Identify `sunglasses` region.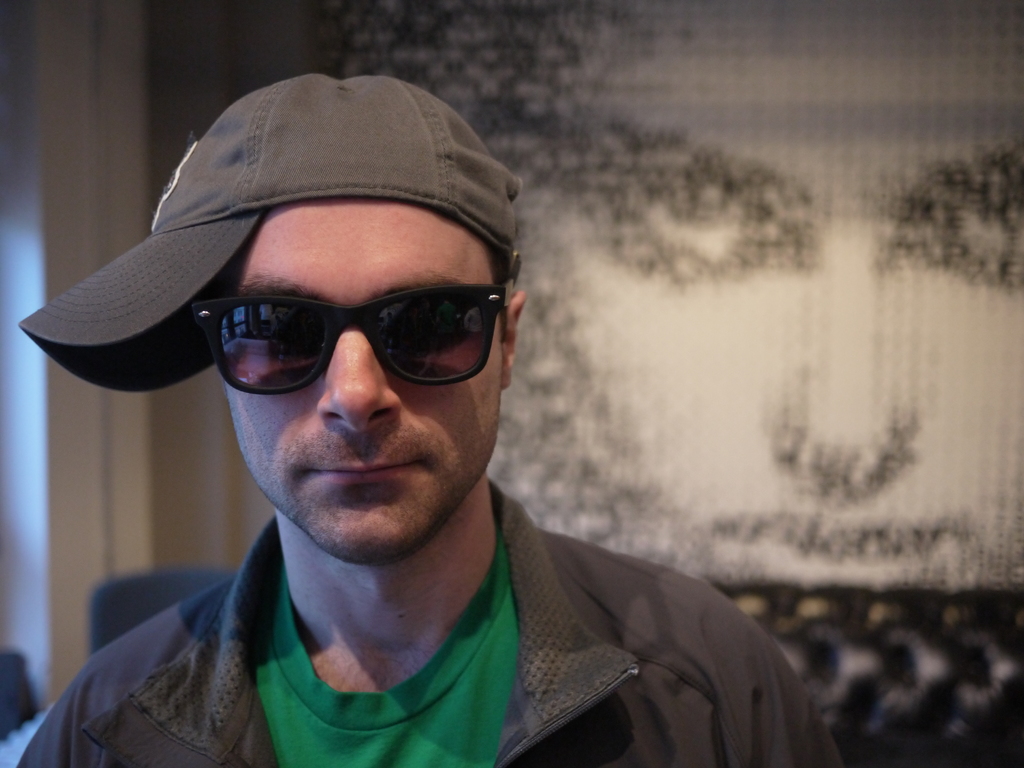
Region: [left=194, top=278, right=514, bottom=396].
